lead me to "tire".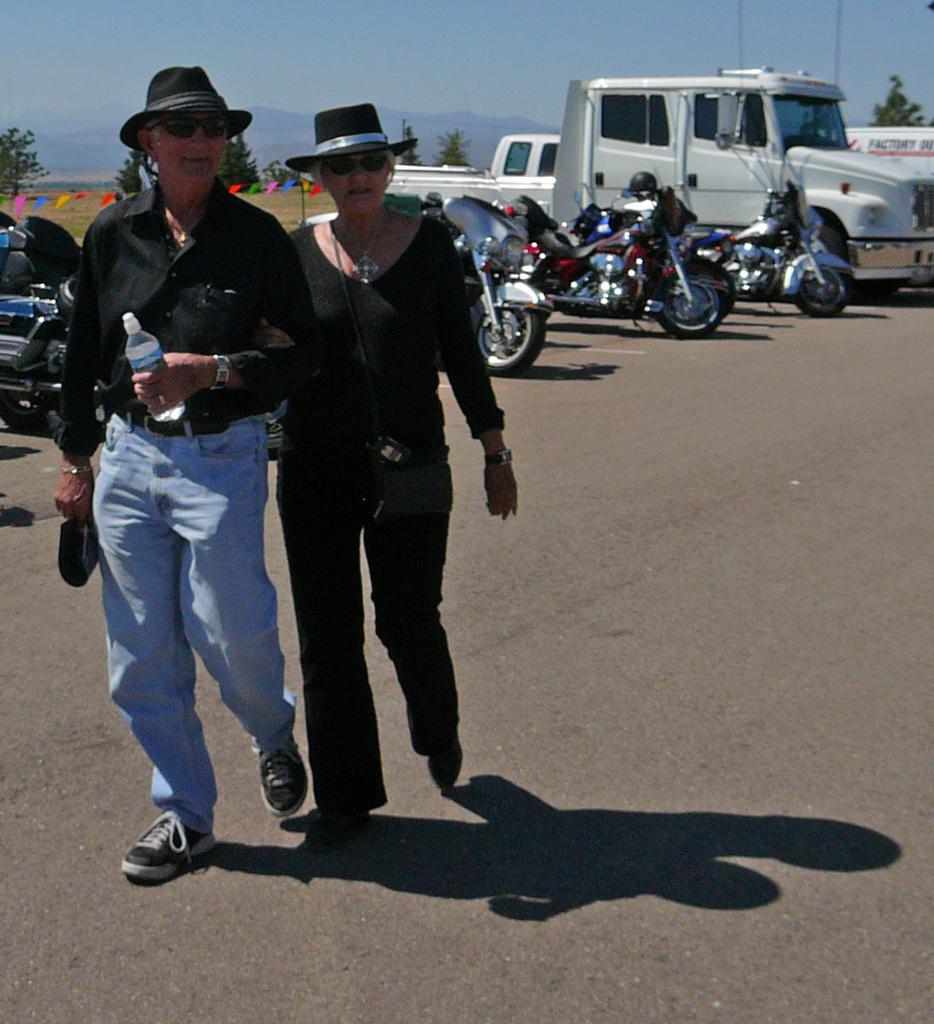
Lead to left=263, top=396, right=286, bottom=458.
